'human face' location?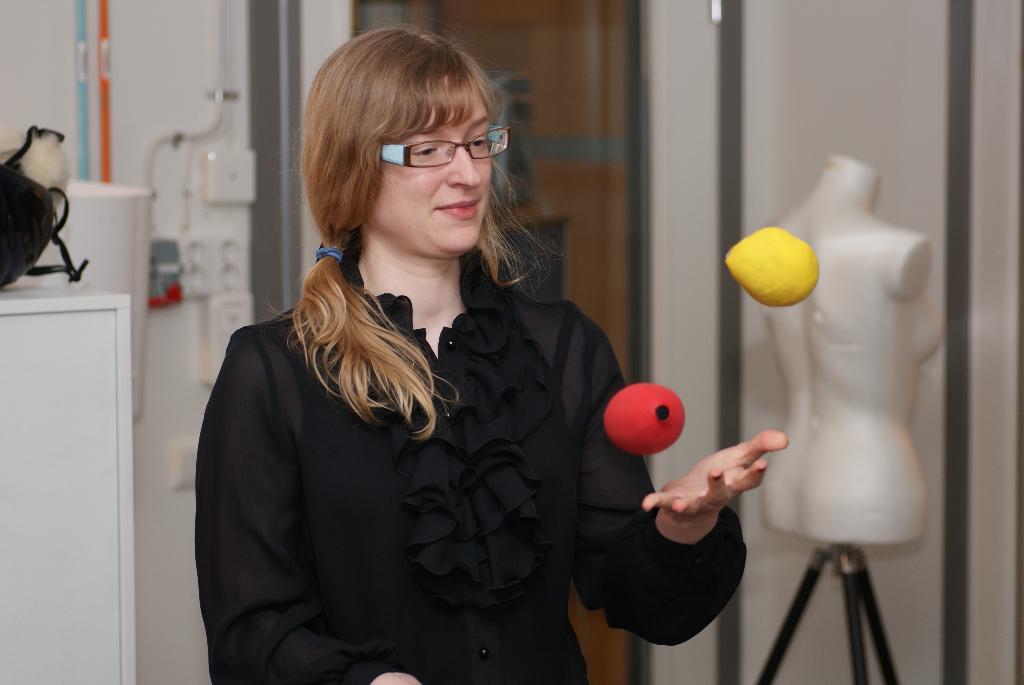
<bbox>371, 88, 489, 257</bbox>
